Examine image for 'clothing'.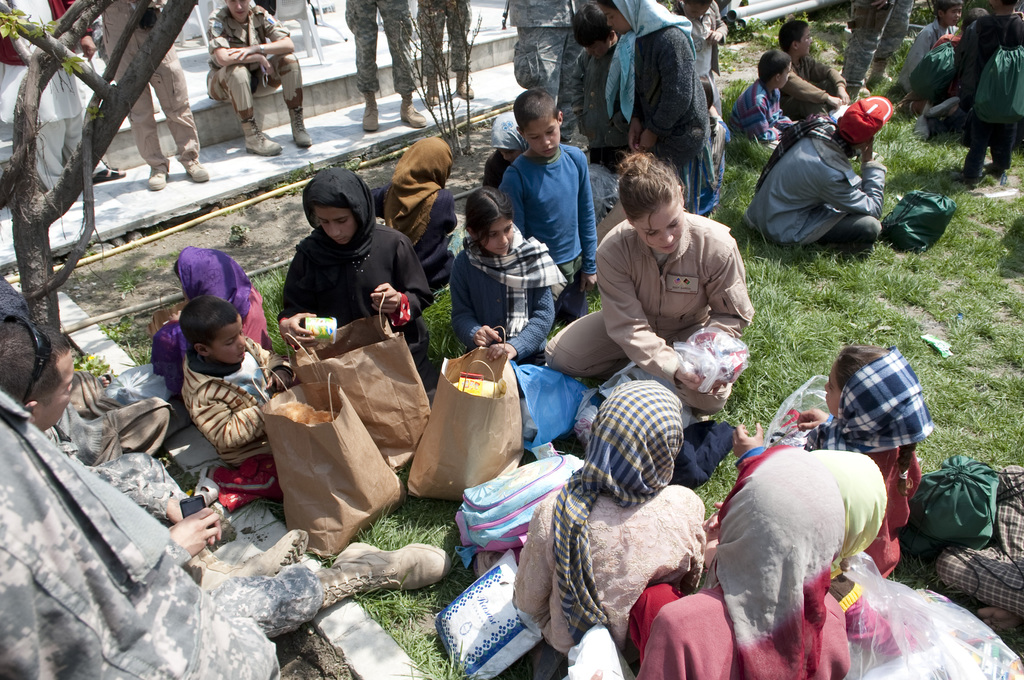
Examination result: <region>743, 118, 886, 247</region>.
